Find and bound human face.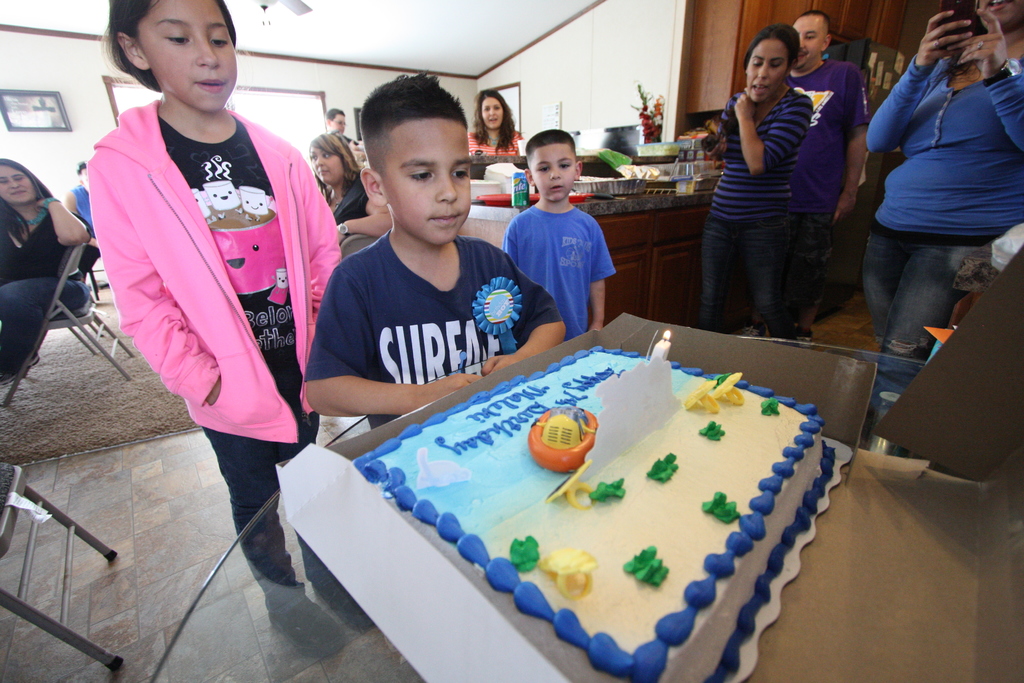
Bound: BBox(481, 93, 505, 129).
